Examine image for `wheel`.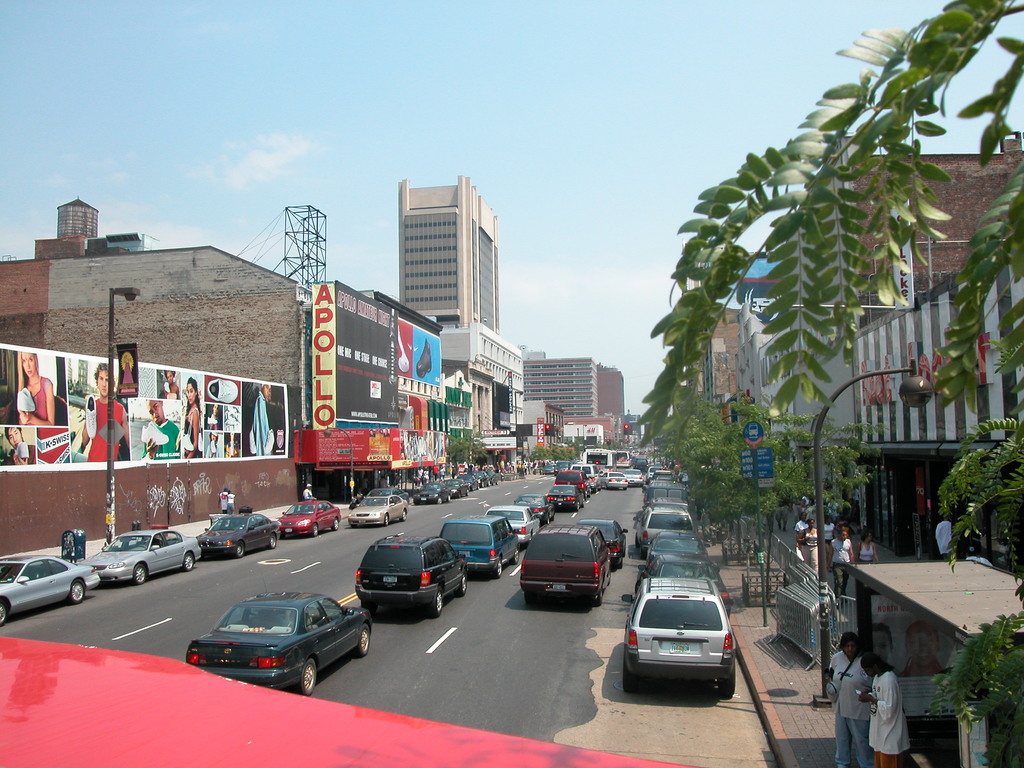
Examination result: rect(383, 514, 388, 526).
